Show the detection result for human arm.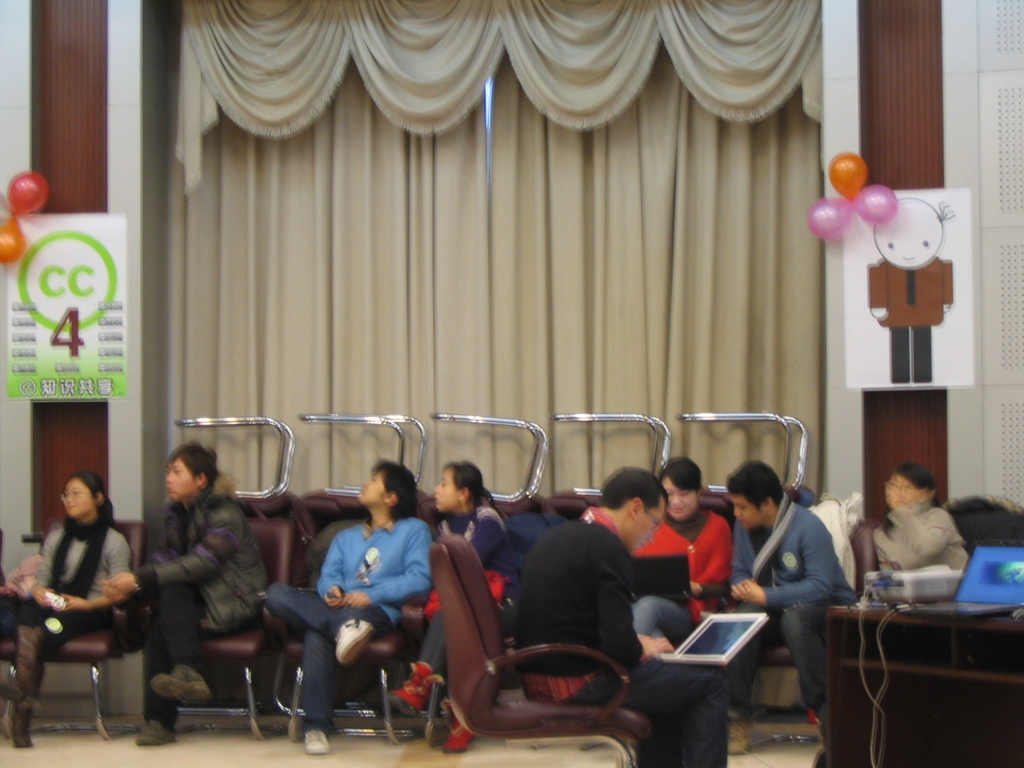
867,264,889,319.
